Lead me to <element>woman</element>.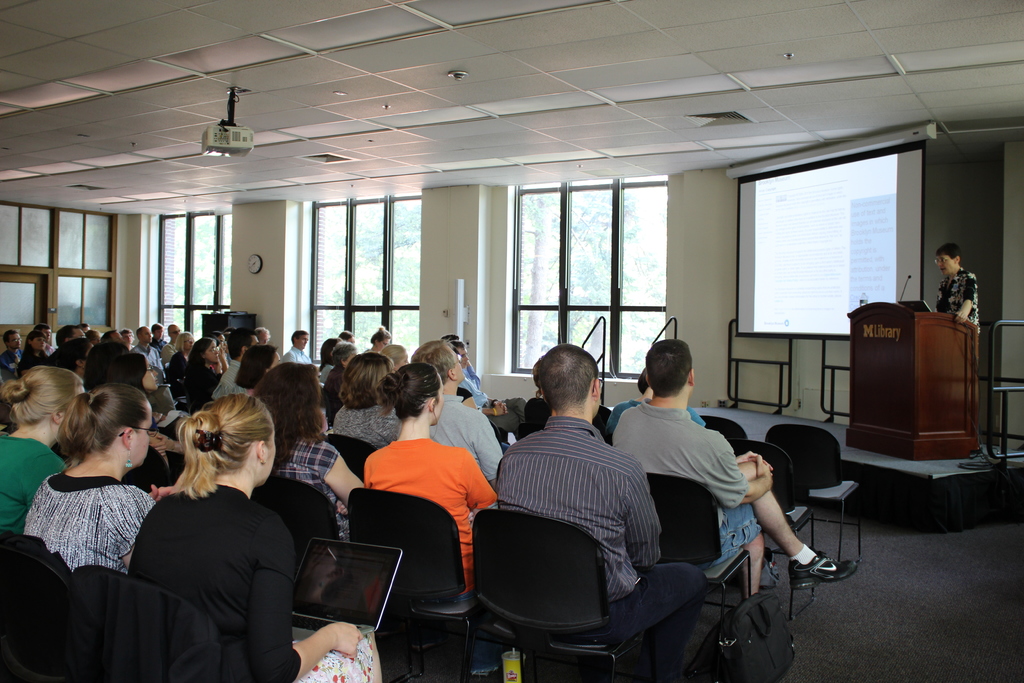
Lead to {"left": 243, "top": 363, "right": 362, "bottom": 538}.
